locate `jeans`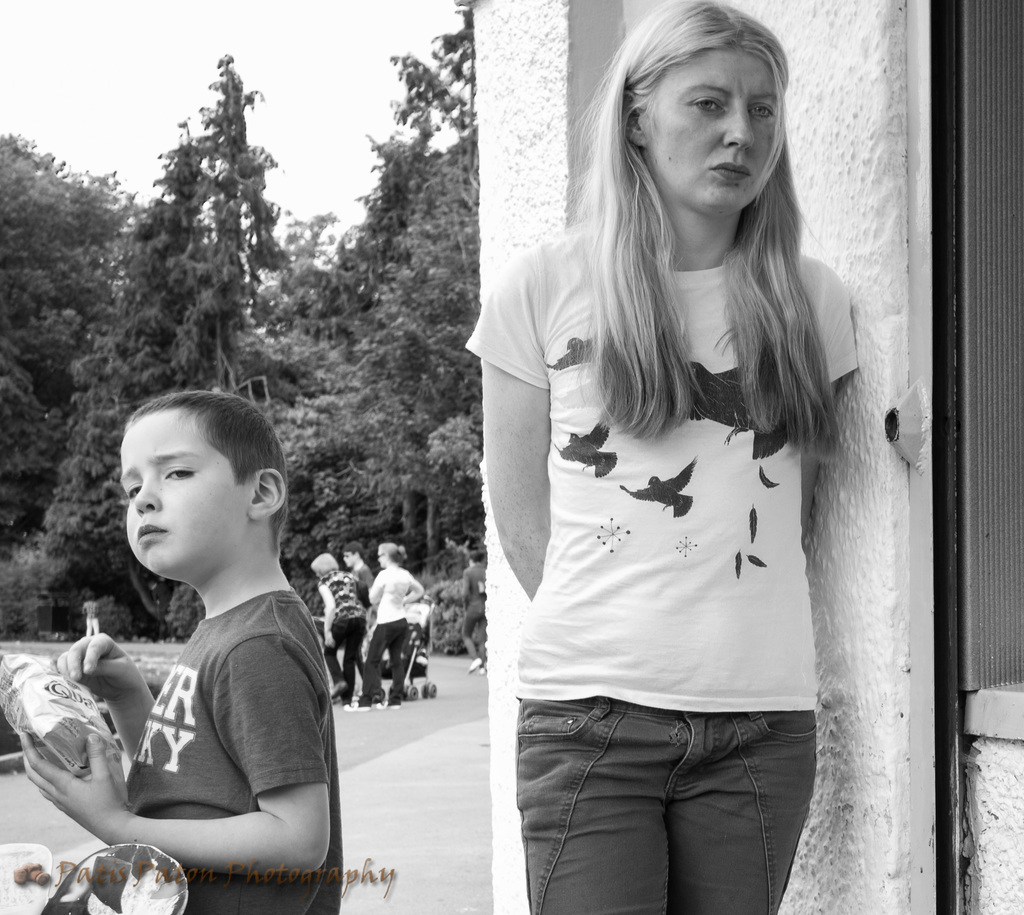
box=[318, 616, 372, 693]
